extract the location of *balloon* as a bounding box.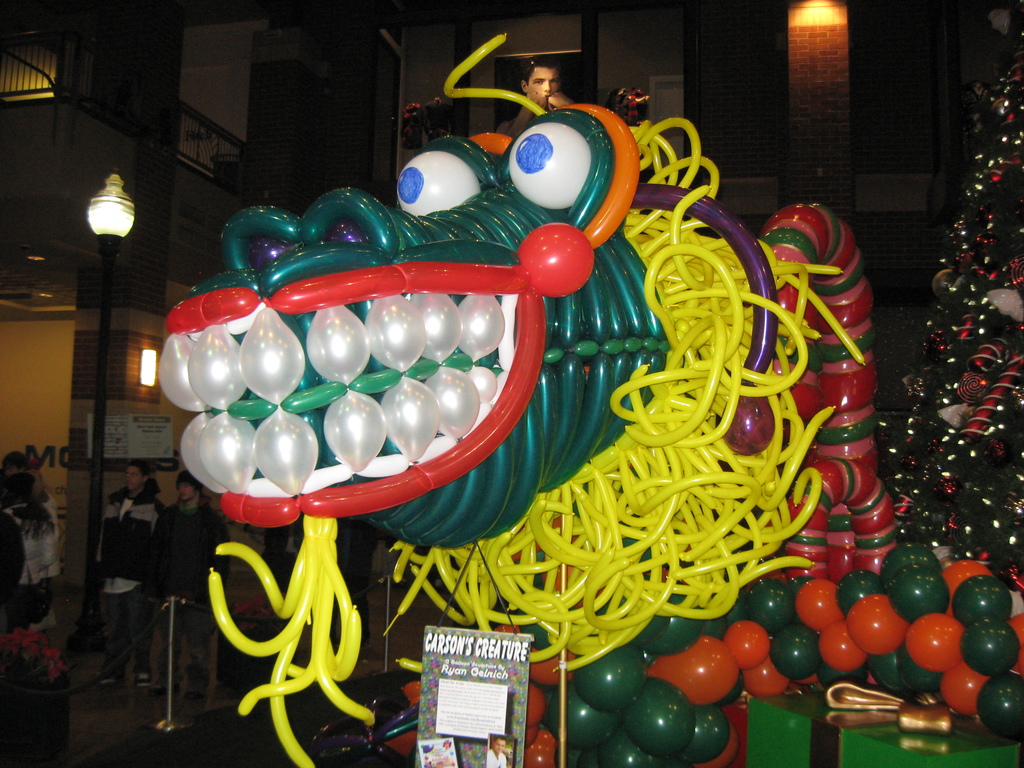
{"left": 323, "top": 389, "right": 385, "bottom": 471}.
